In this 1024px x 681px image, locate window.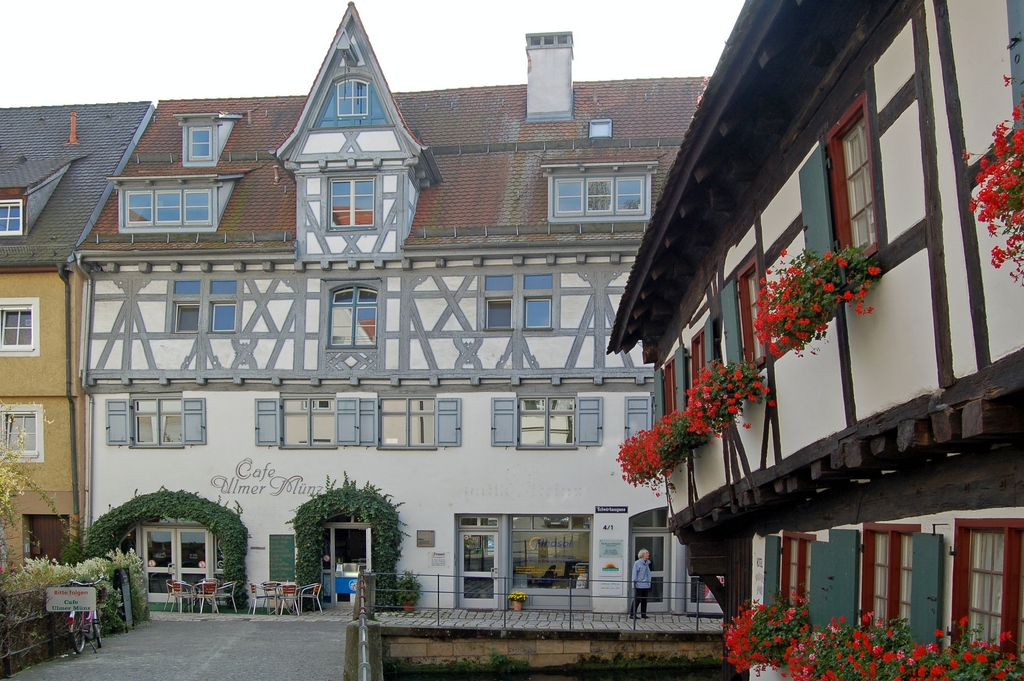
Bounding box: <box>380,404,456,457</box>.
